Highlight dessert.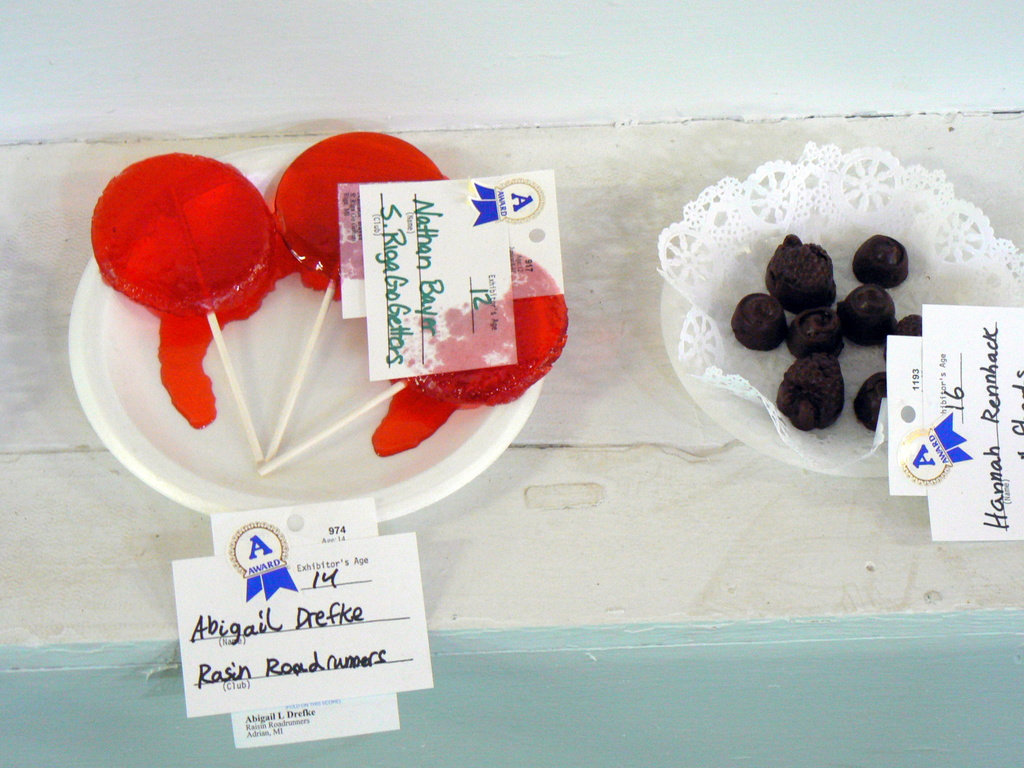
Highlighted region: <region>902, 308, 919, 333</region>.
